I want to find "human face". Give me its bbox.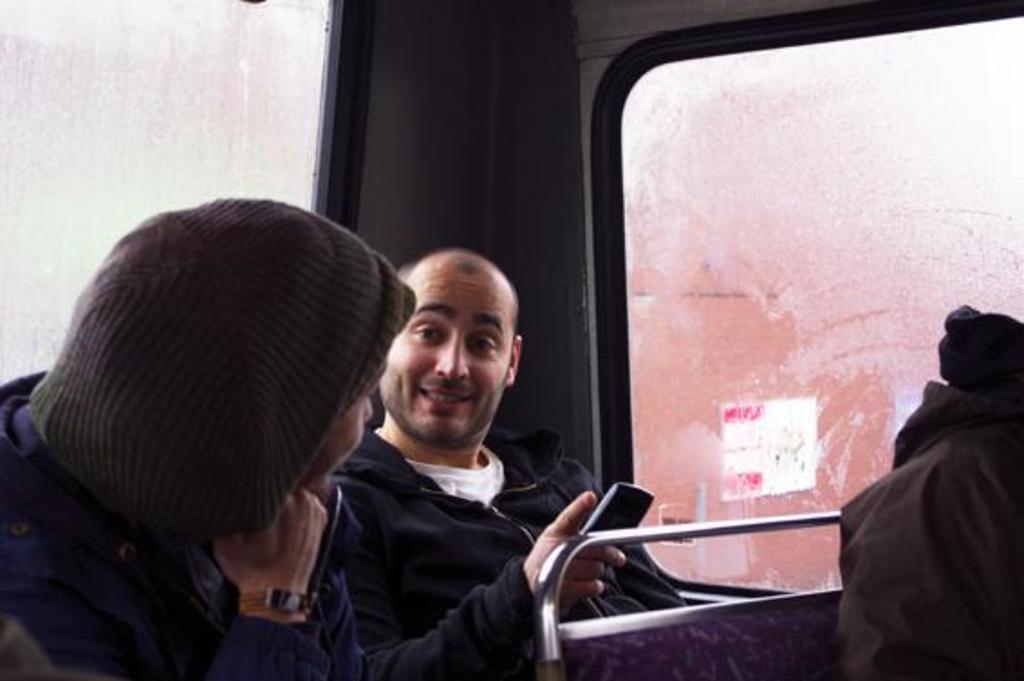
312 372 383 493.
